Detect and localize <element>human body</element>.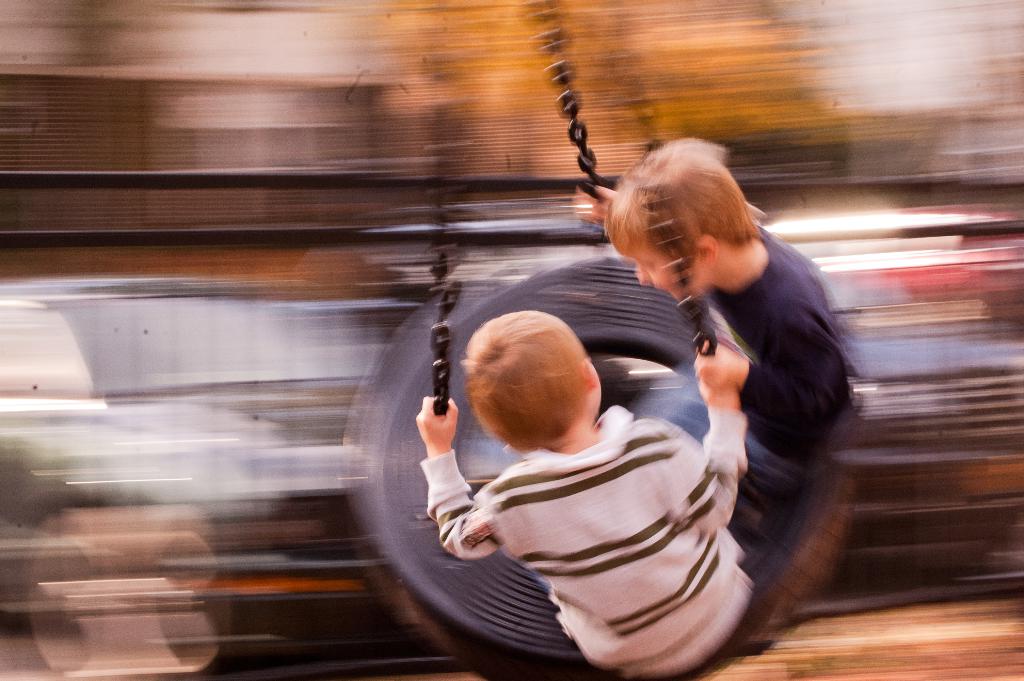
Localized at 627, 151, 871, 634.
